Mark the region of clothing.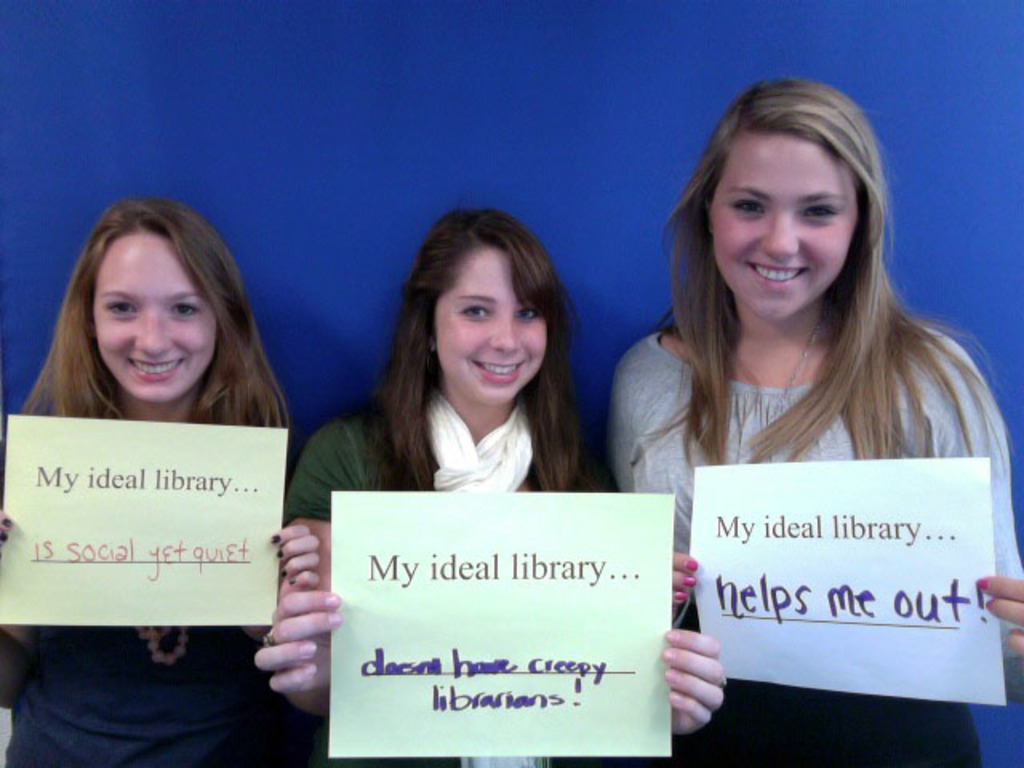
Region: [x1=288, y1=398, x2=621, y2=766].
